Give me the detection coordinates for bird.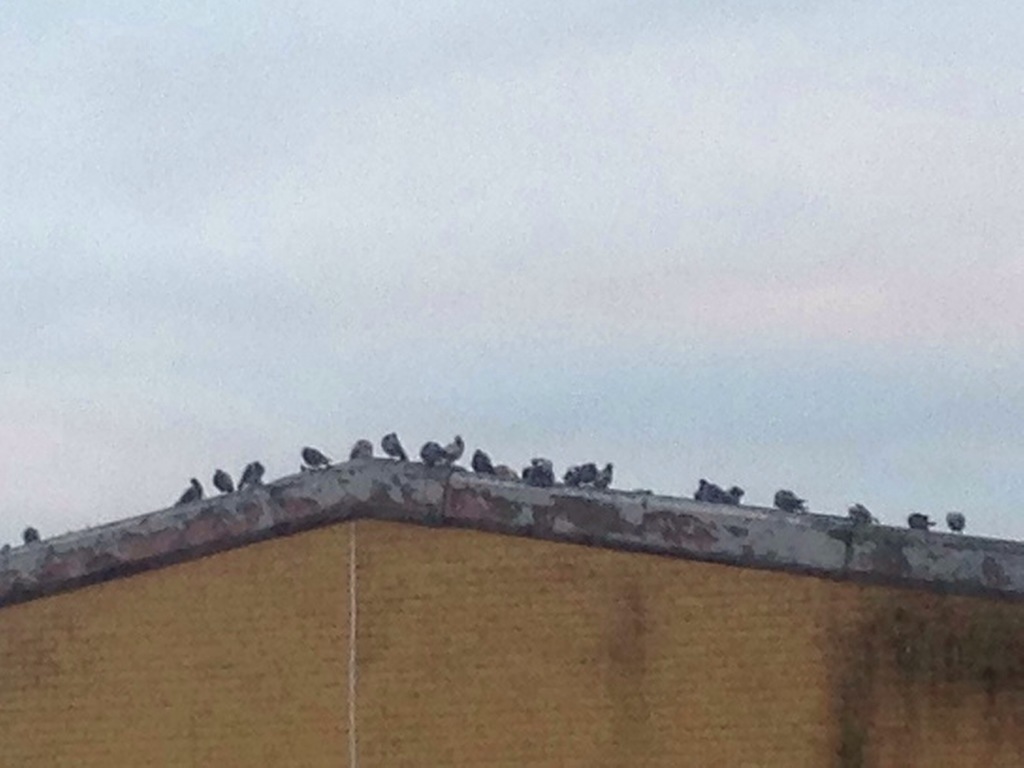
(593,458,611,484).
